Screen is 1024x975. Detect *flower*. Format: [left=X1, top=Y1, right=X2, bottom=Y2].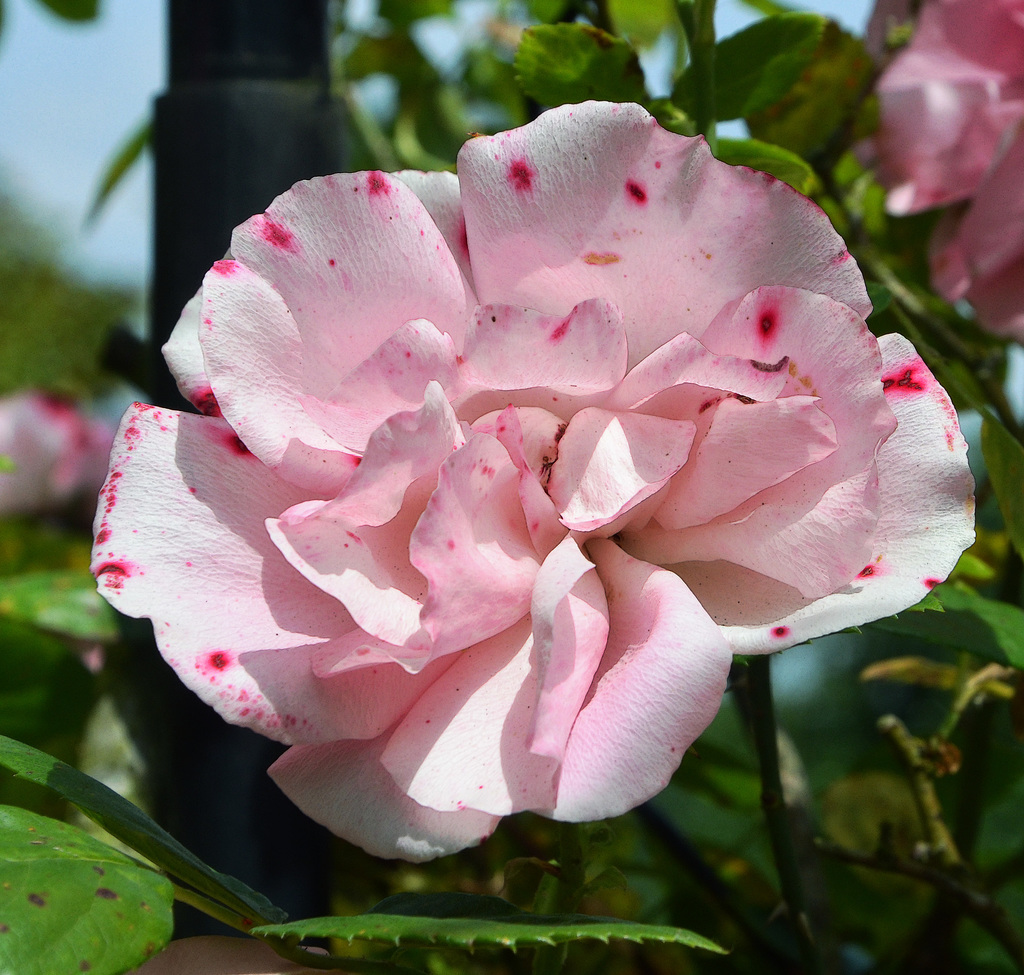
[left=89, top=86, right=979, bottom=893].
